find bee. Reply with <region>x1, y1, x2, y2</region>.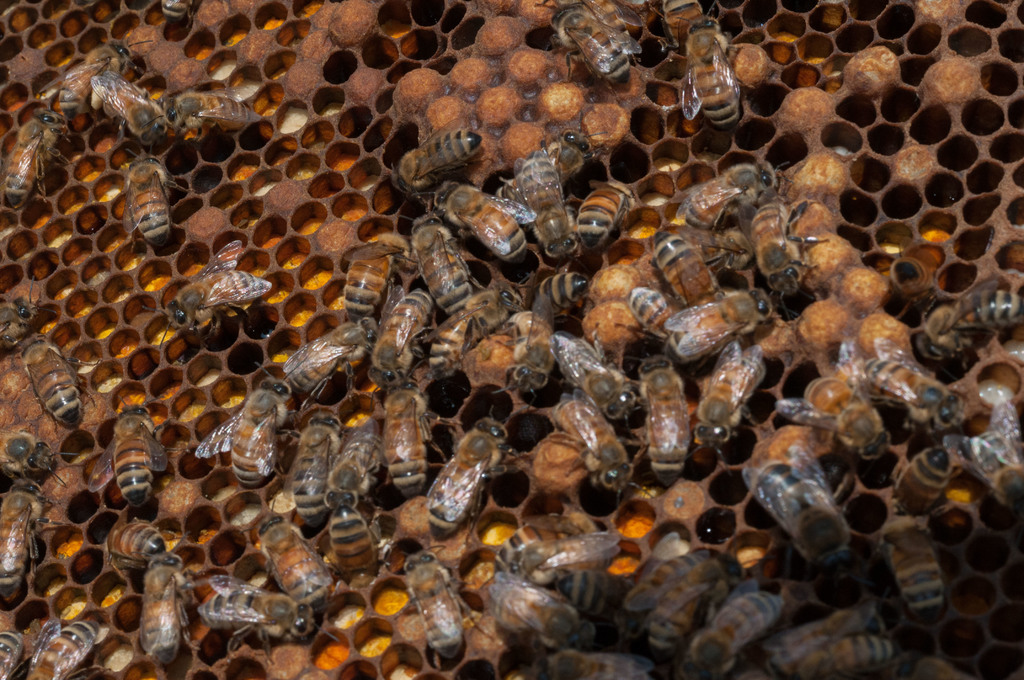
<region>56, 33, 141, 121</region>.
